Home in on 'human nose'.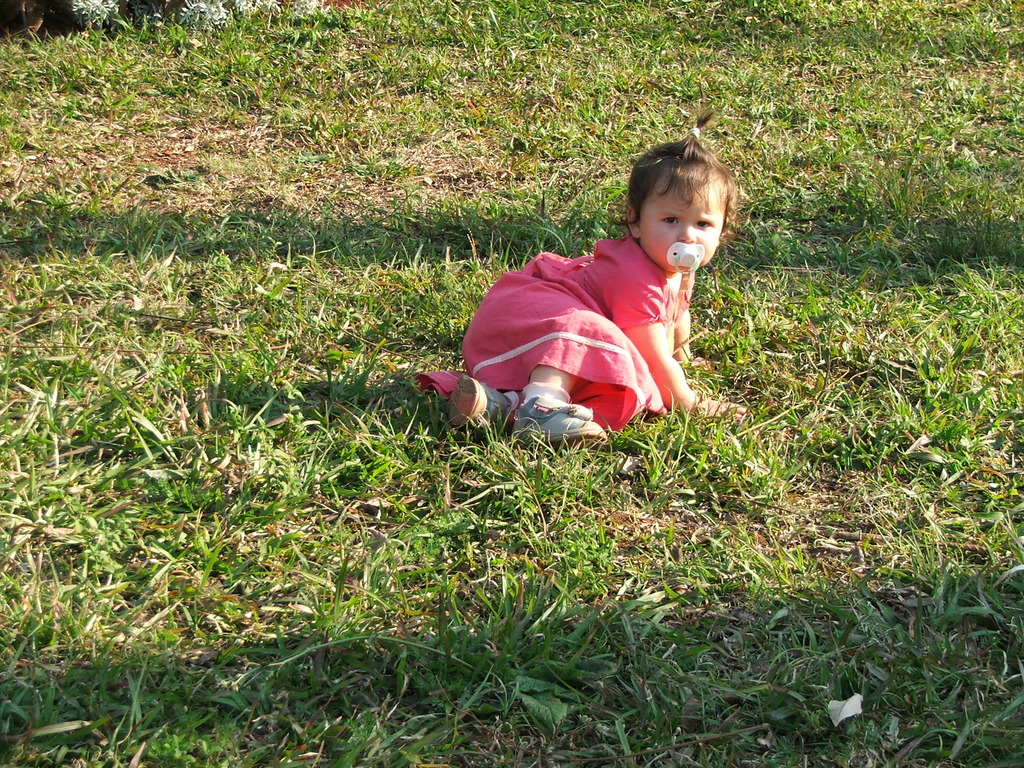
Homed in at bbox=(681, 228, 697, 244).
